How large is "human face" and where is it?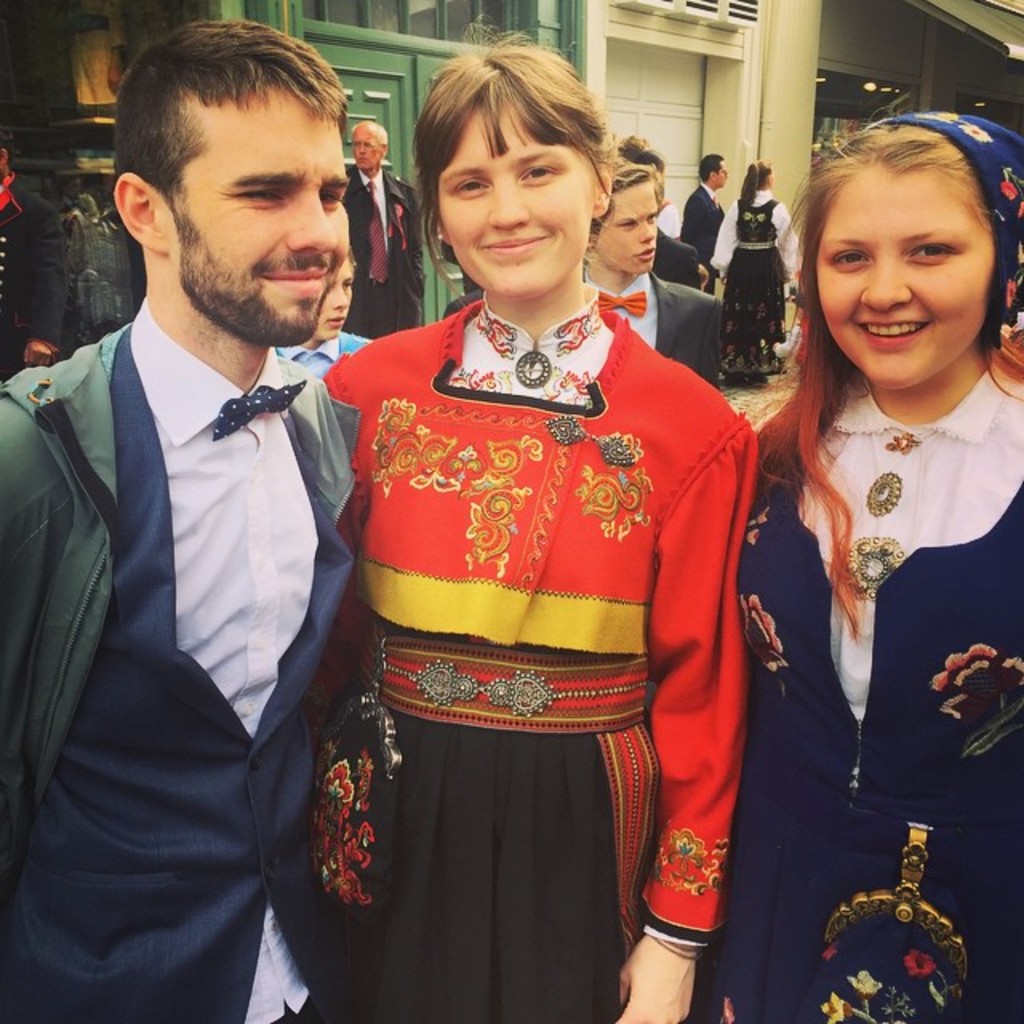
Bounding box: select_region(355, 126, 381, 166).
